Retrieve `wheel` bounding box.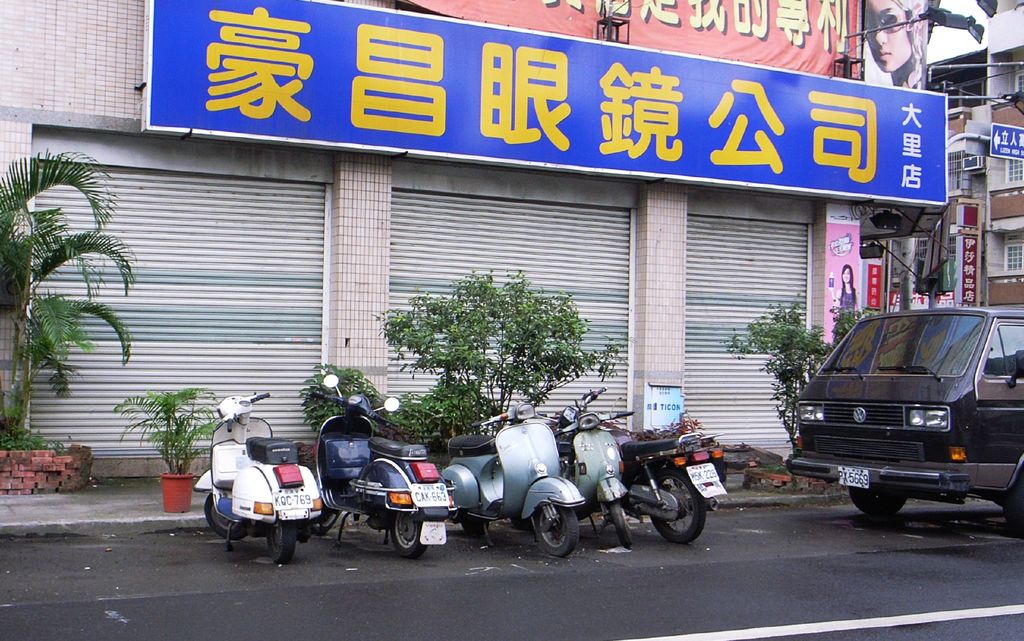
Bounding box: region(847, 481, 908, 515).
